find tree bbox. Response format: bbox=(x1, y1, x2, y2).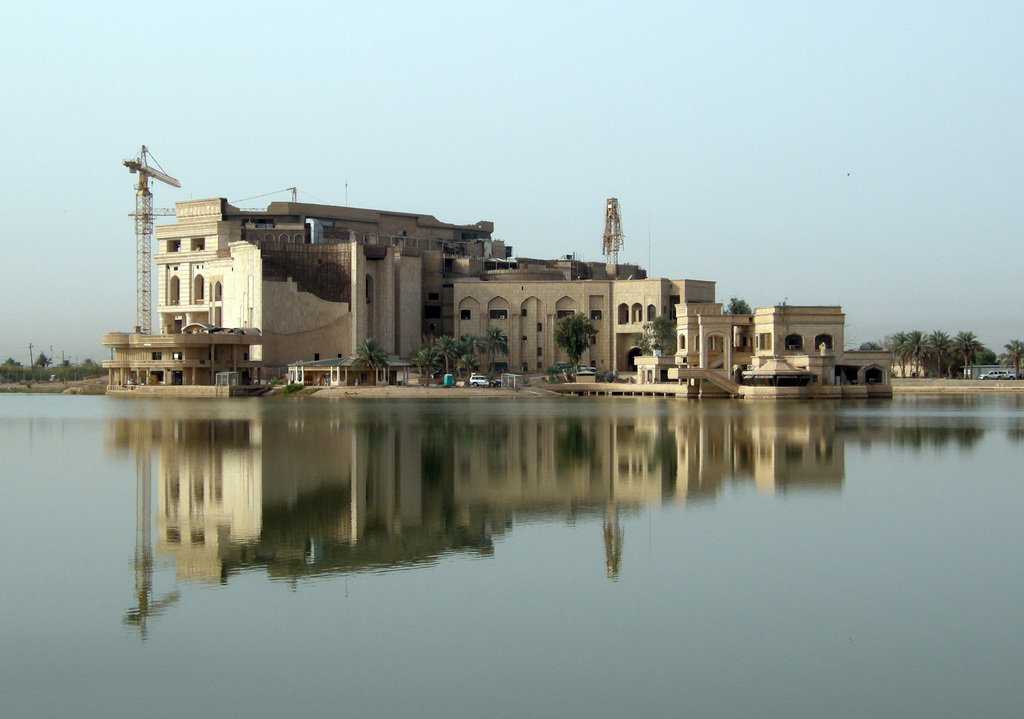
bbox=(633, 310, 677, 357).
